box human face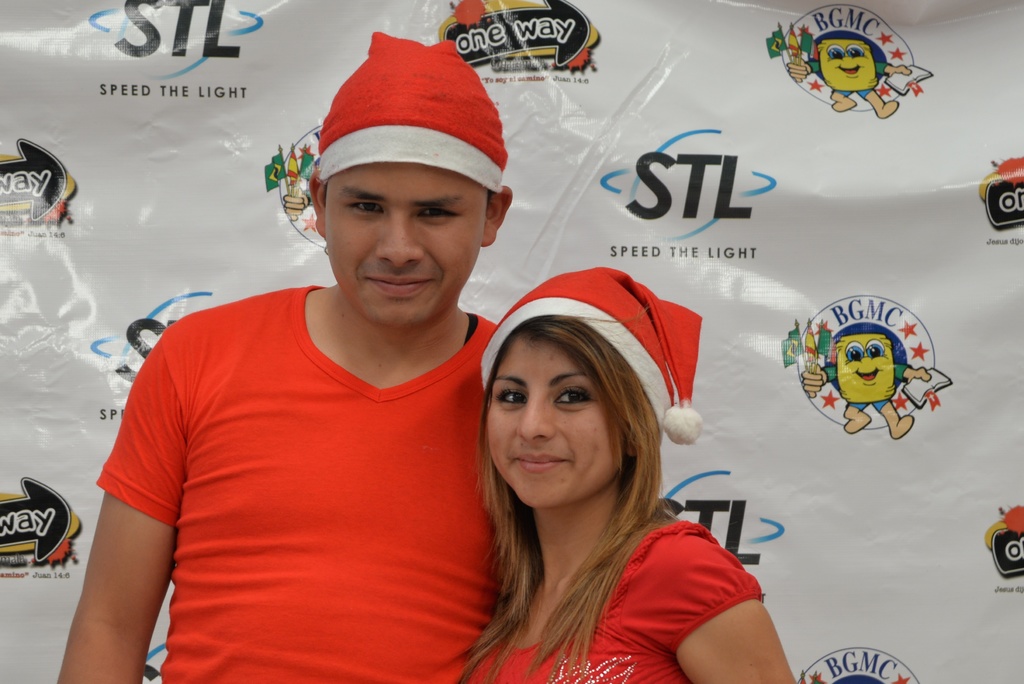
bbox=(486, 336, 620, 506)
